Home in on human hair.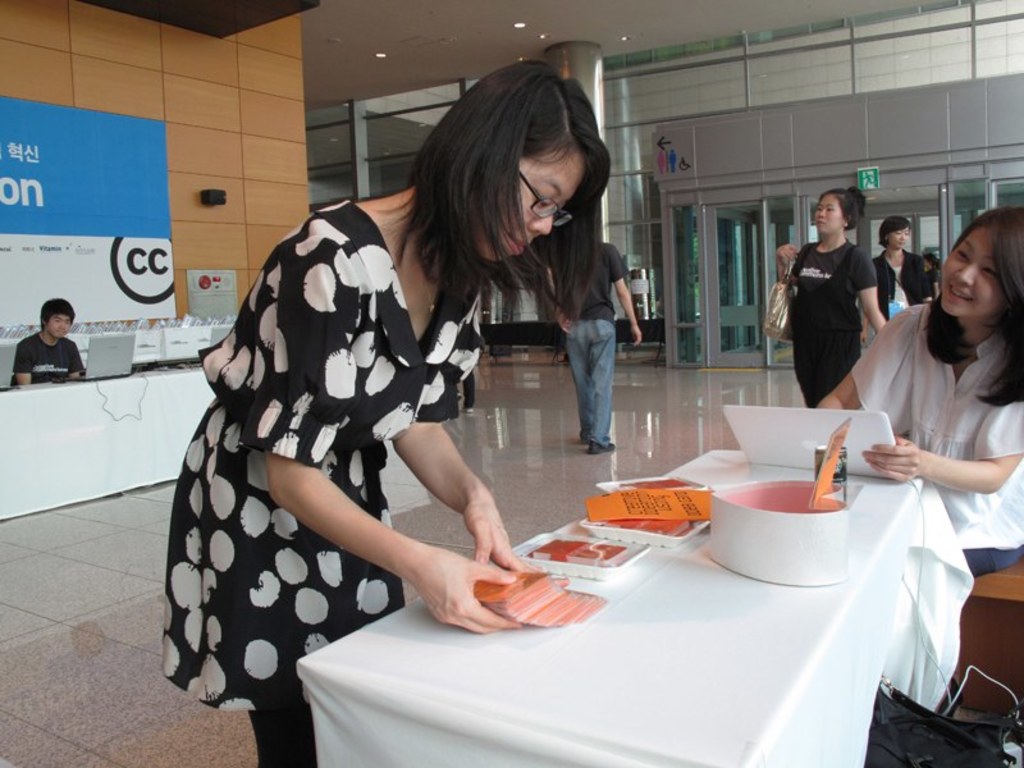
Homed in at rect(812, 189, 867, 229).
